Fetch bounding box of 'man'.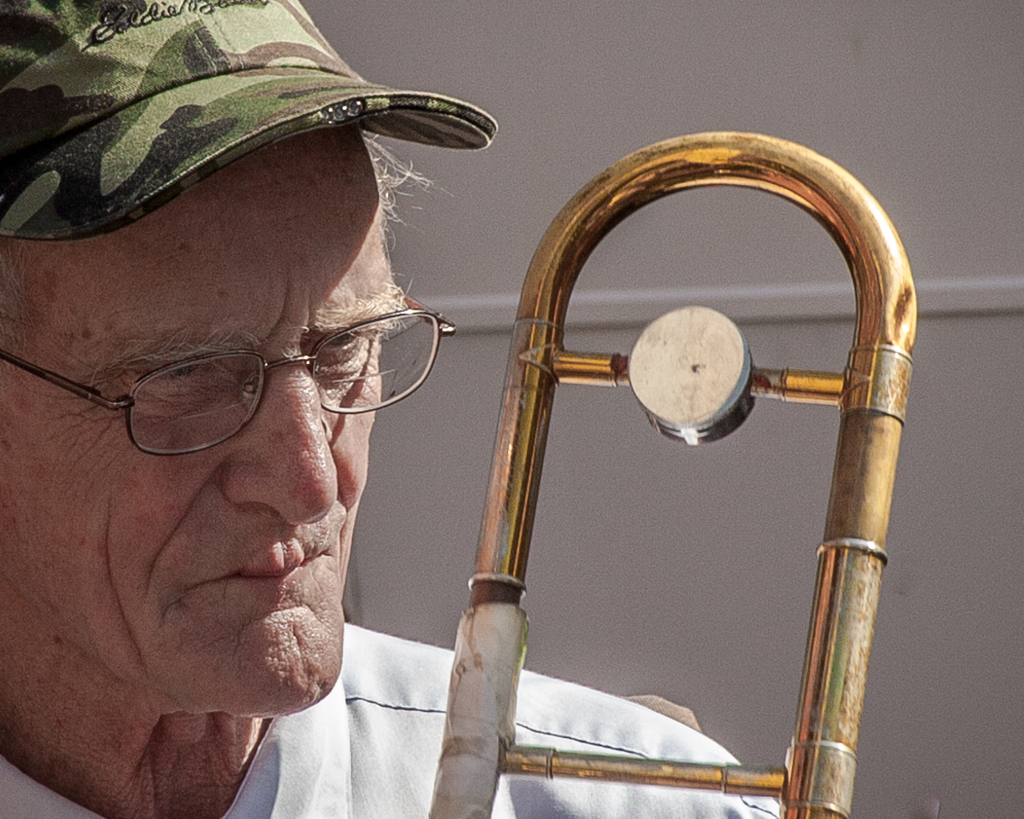
Bbox: <box>0,0,781,818</box>.
